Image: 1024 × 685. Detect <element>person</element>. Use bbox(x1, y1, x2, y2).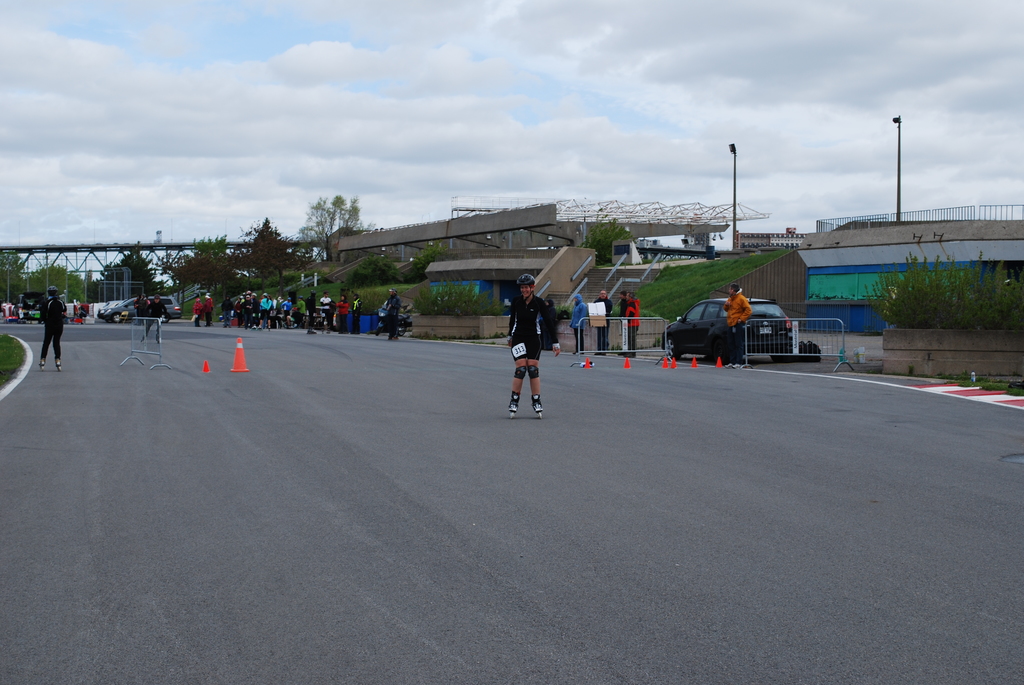
bbox(286, 308, 303, 327).
